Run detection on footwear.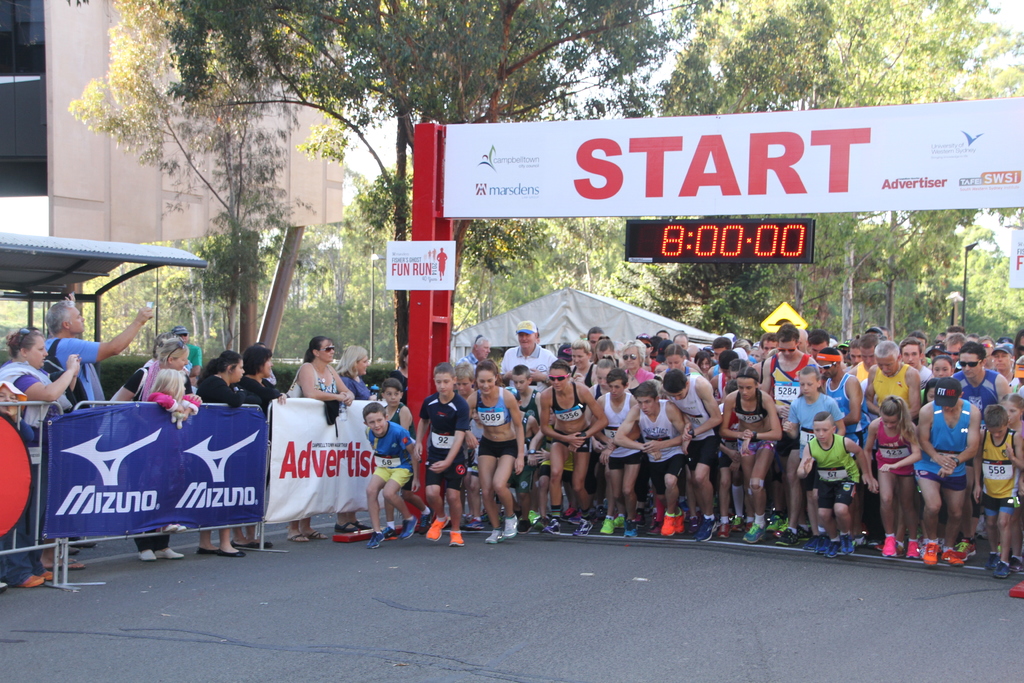
Result: <box>719,520,730,537</box>.
